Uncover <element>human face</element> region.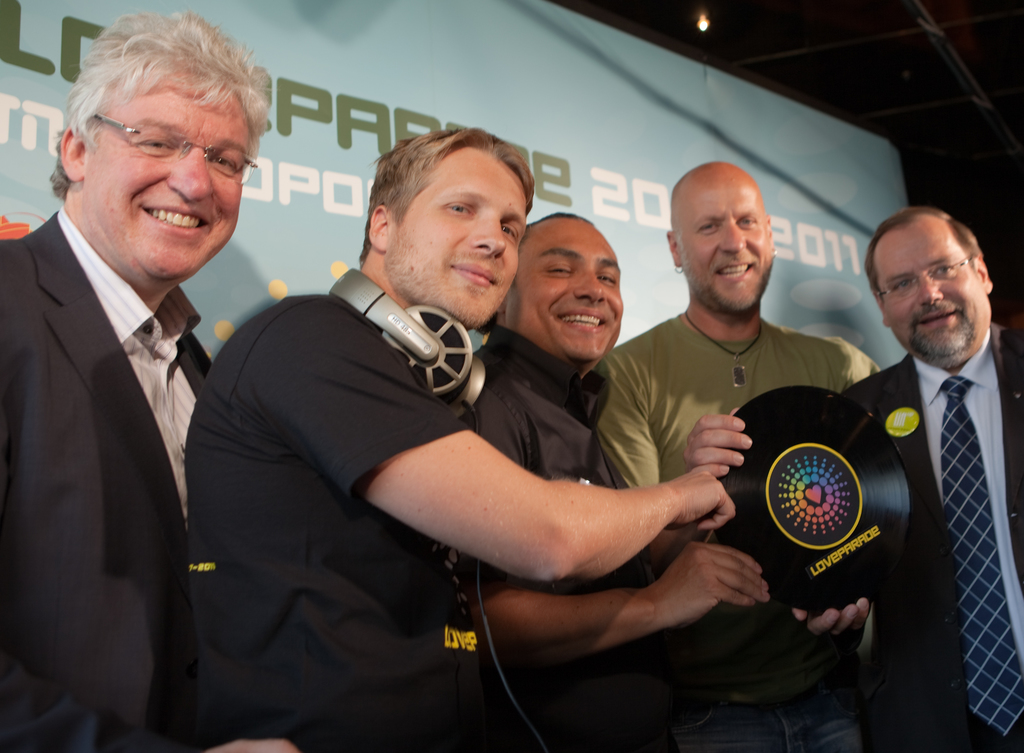
Uncovered: bbox=[87, 84, 250, 277].
